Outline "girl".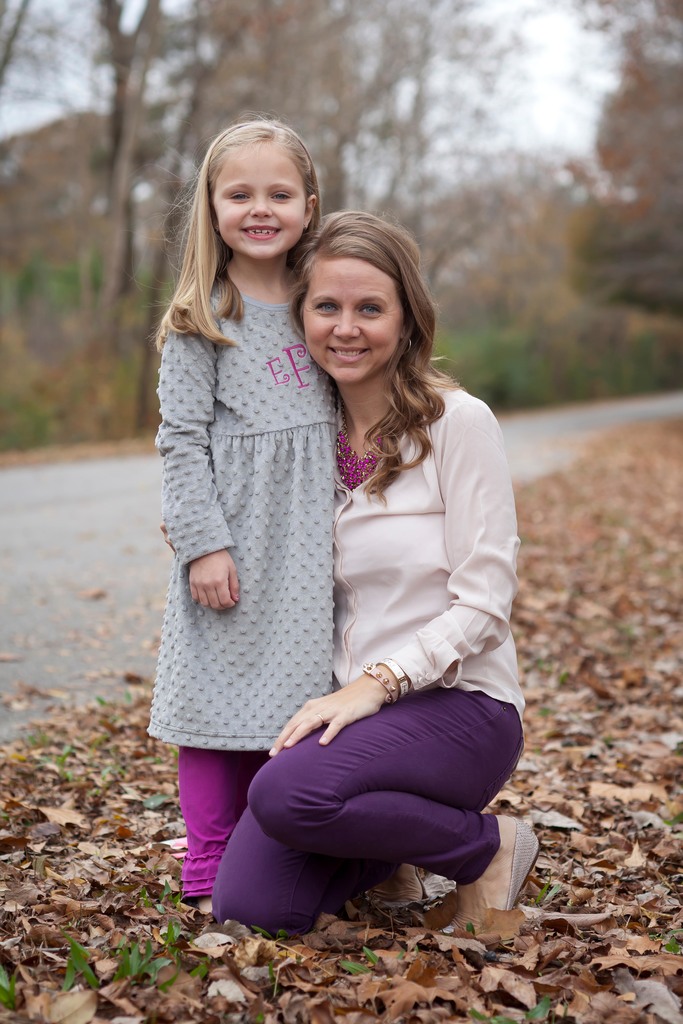
Outline: (148, 116, 342, 916).
